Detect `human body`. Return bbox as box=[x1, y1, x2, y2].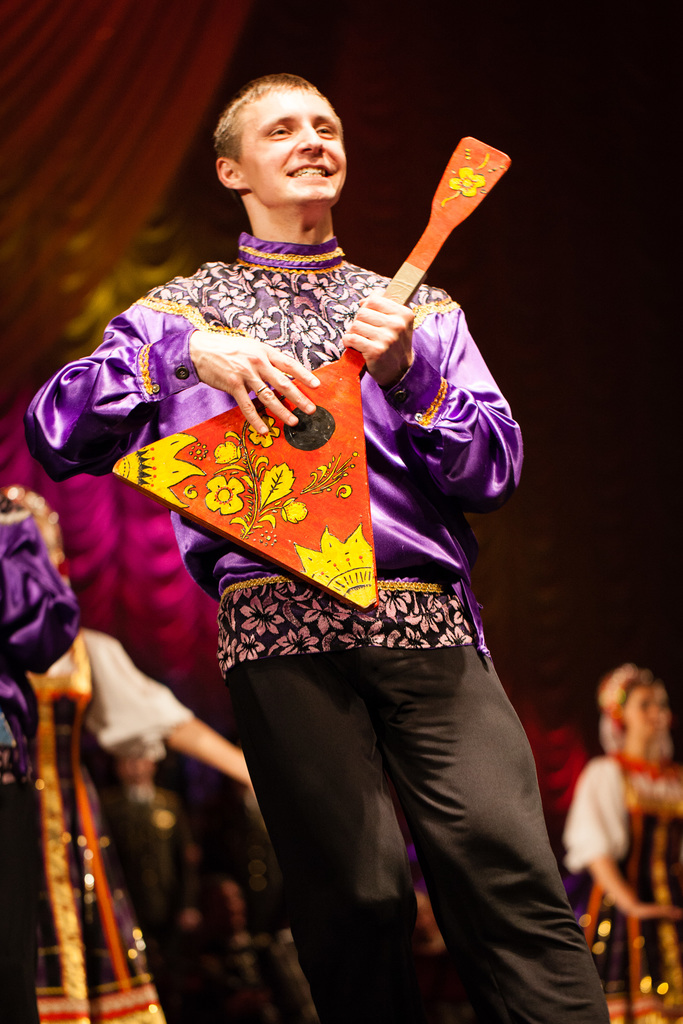
box=[102, 74, 579, 1023].
